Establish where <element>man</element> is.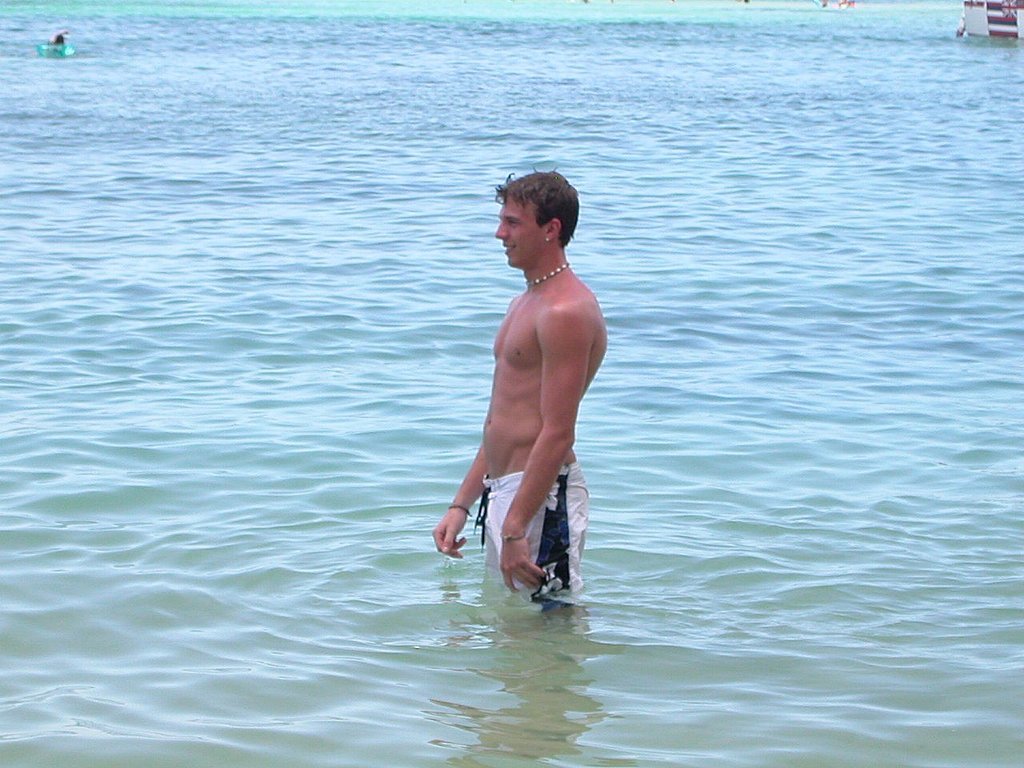
Established at 442, 198, 611, 643.
